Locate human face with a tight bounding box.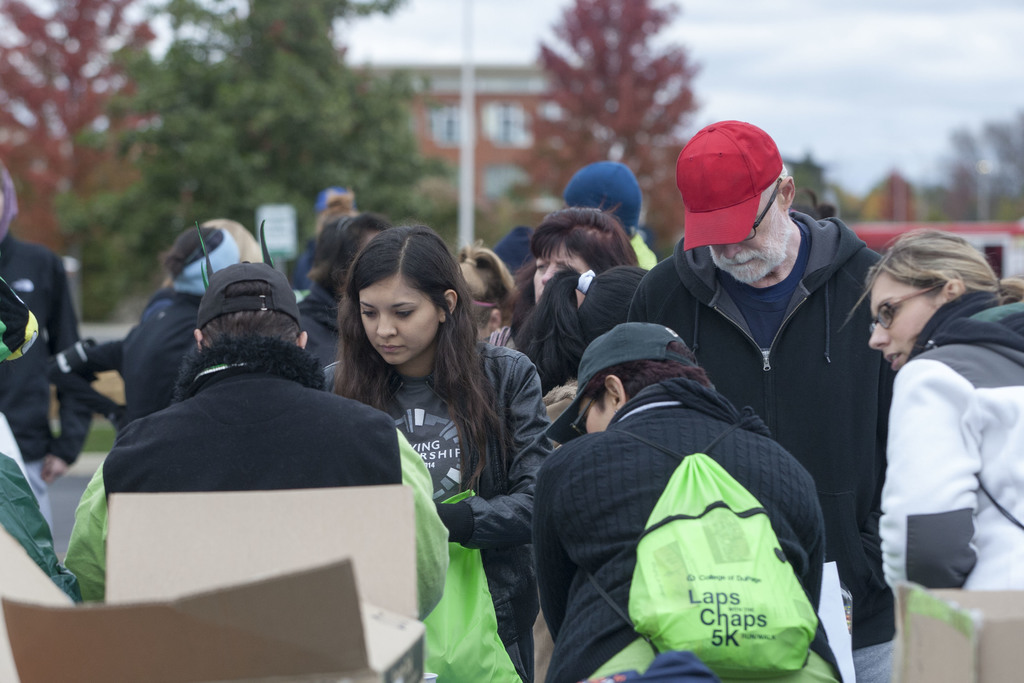
locate(869, 268, 938, 373).
